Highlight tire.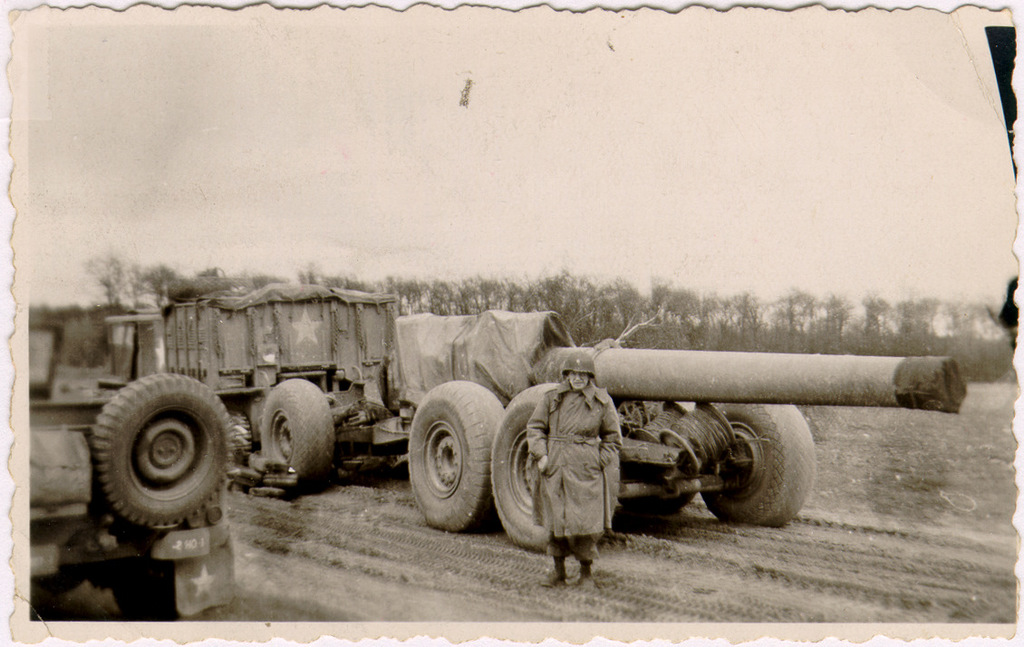
Highlighted region: Rect(709, 401, 811, 527).
